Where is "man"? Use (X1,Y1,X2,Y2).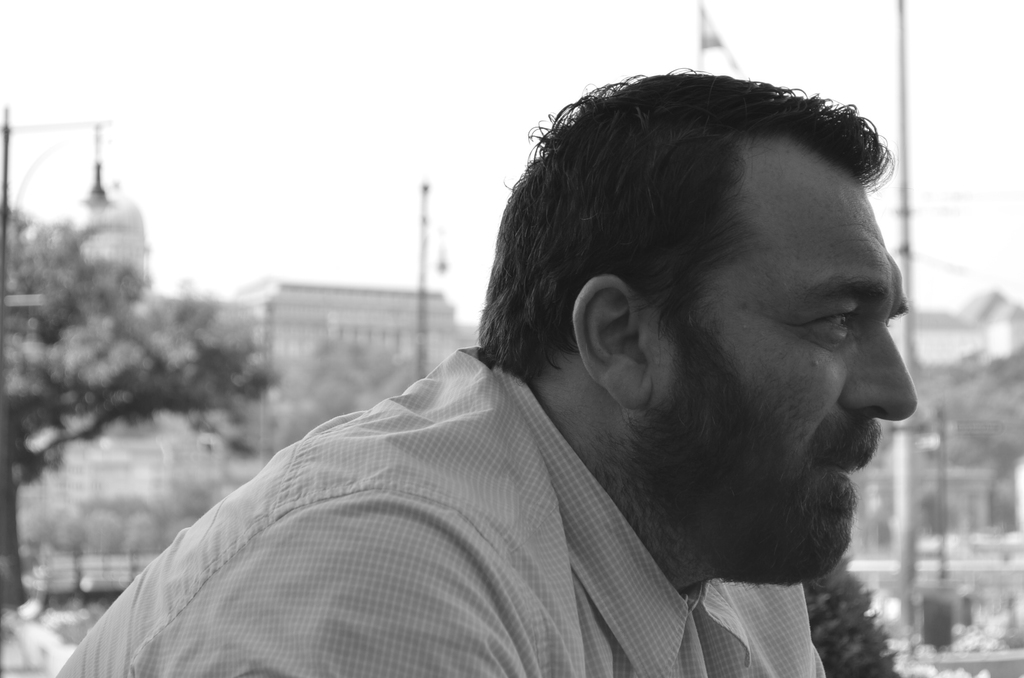
(54,64,922,677).
